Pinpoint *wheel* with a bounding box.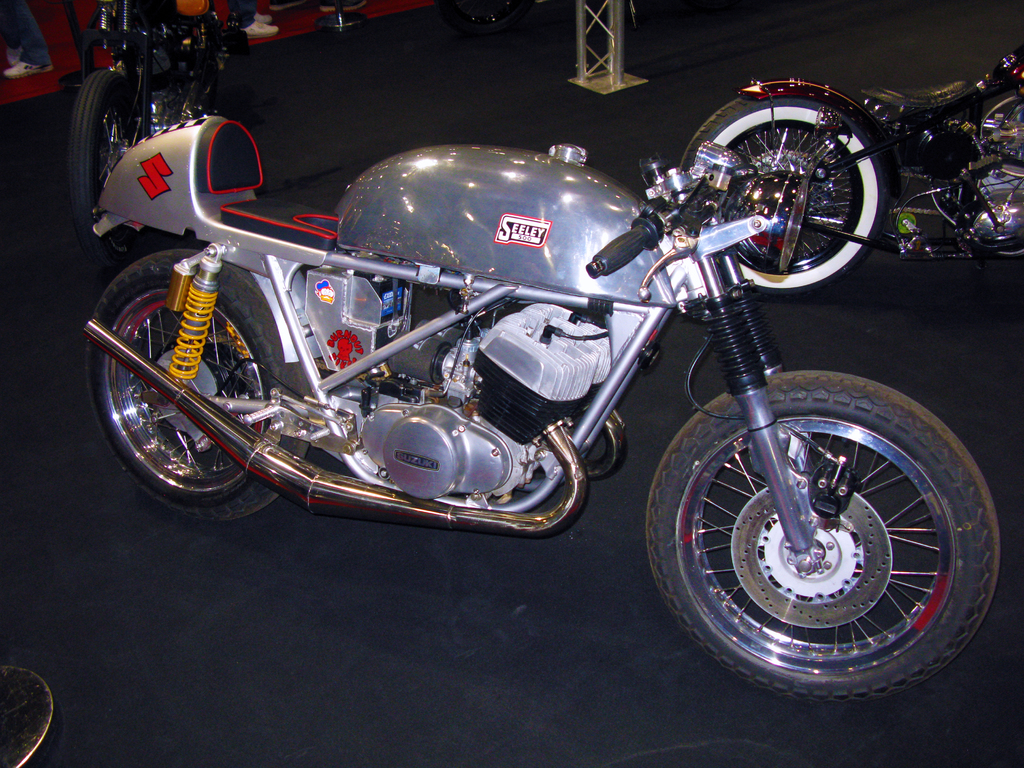
(x1=70, y1=67, x2=165, y2=279).
